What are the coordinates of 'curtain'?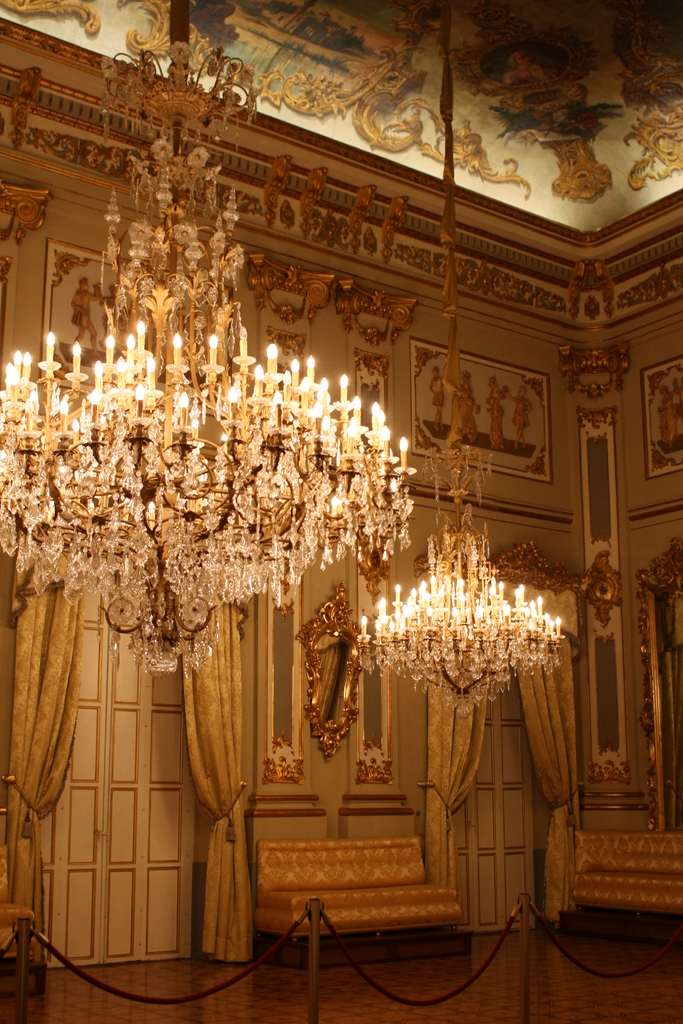
box=[172, 589, 249, 963].
